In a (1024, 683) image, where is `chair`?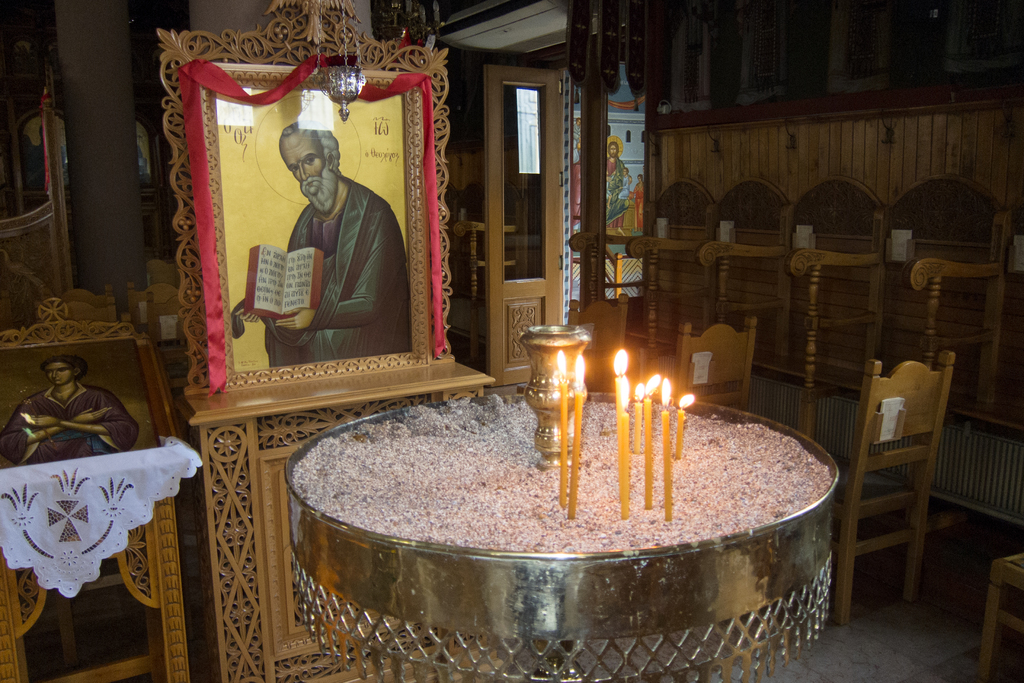
Rect(139, 291, 194, 392).
